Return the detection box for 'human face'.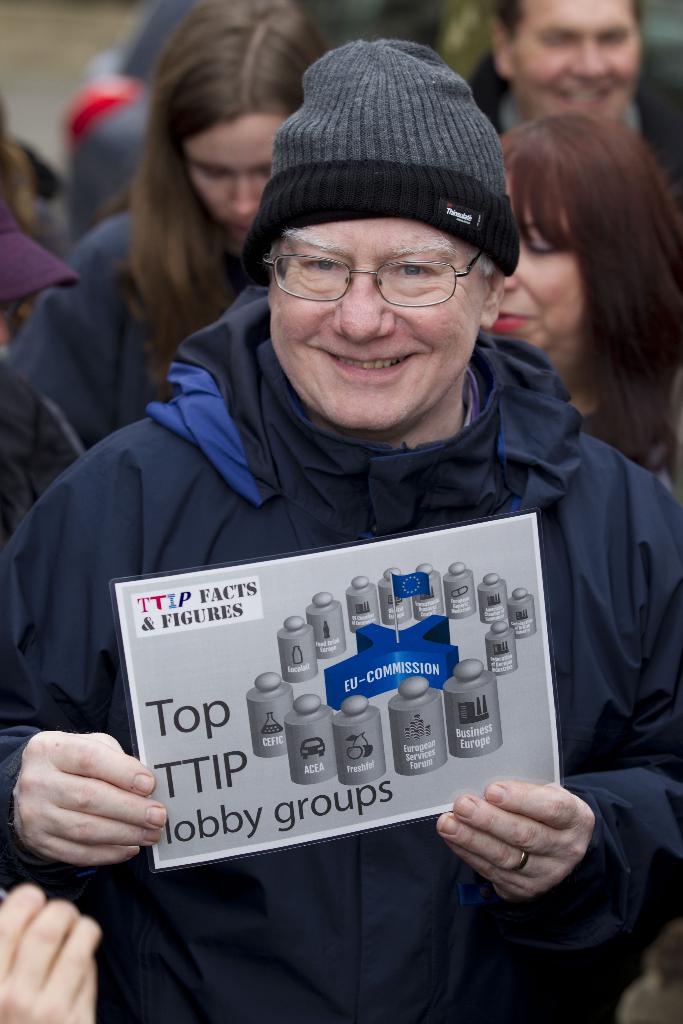
{"x1": 486, "y1": 225, "x2": 584, "y2": 362}.
